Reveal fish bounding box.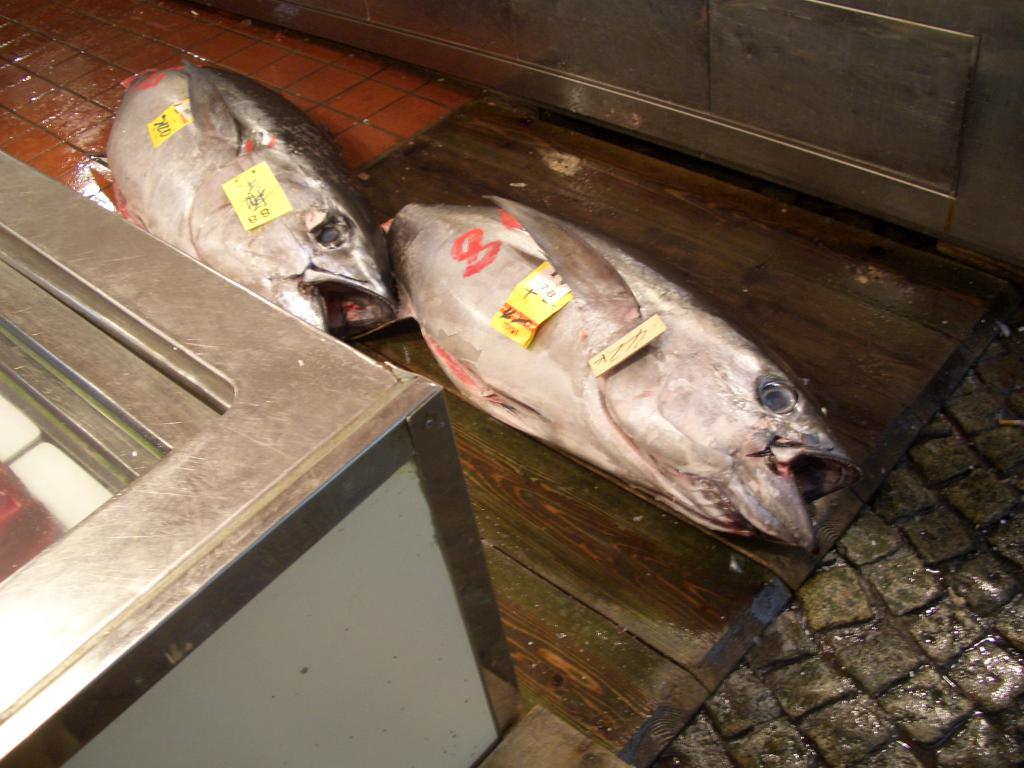
Revealed: (377, 180, 836, 564).
